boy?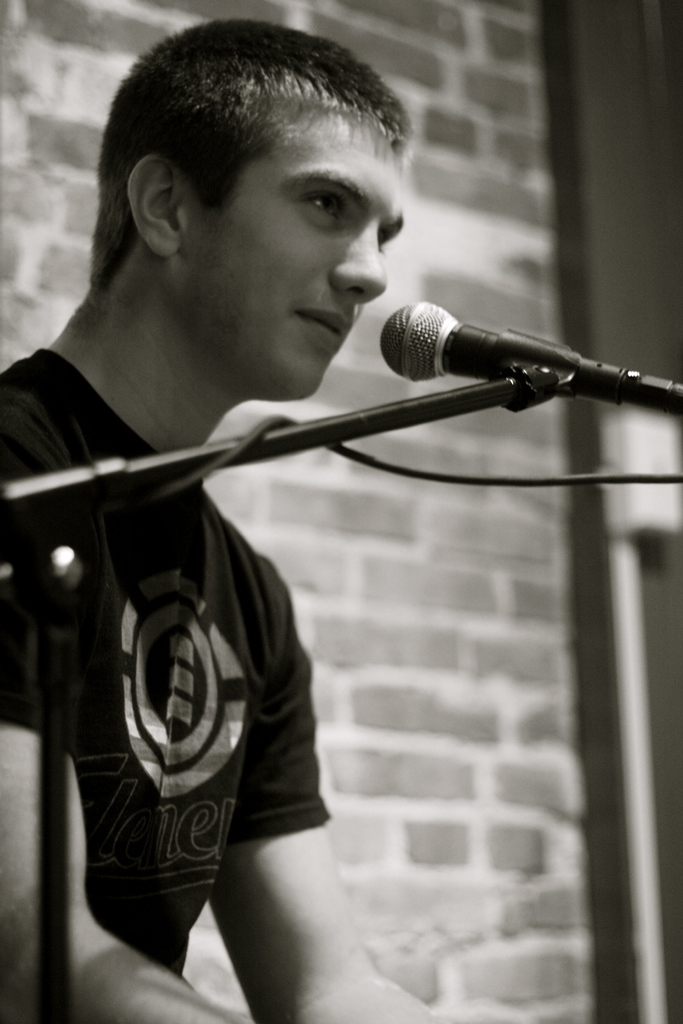
pyautogui.locateOnScreen(0, 10, 457, 1023)
